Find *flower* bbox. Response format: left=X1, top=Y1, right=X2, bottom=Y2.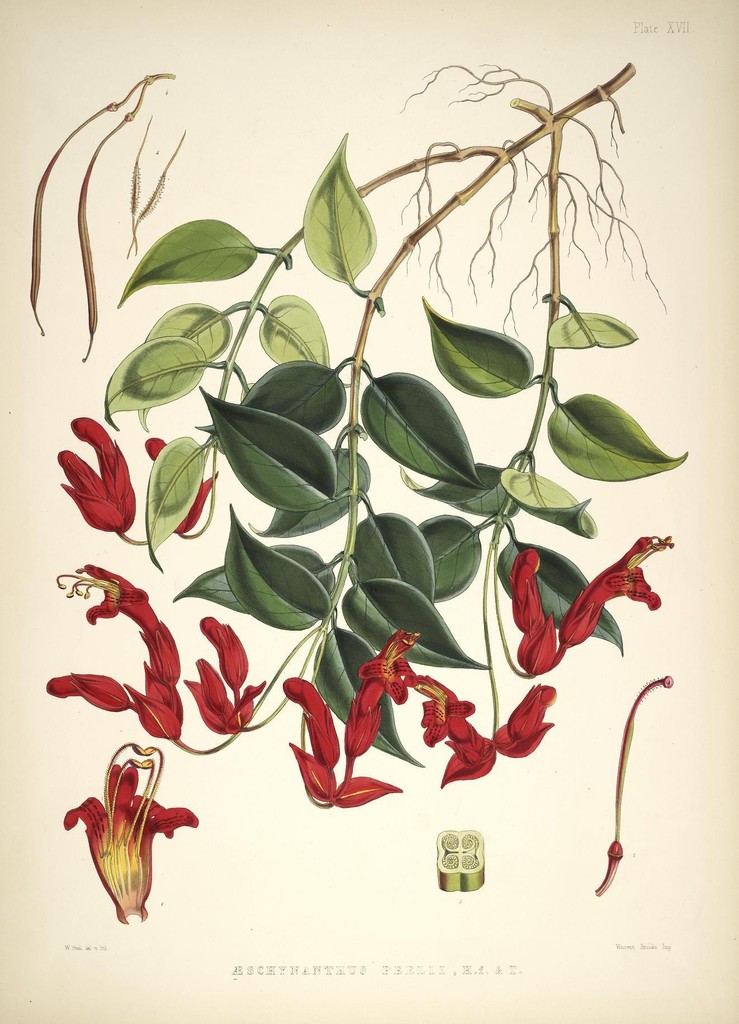
left=165, top=469, right=213, bottom=532.
